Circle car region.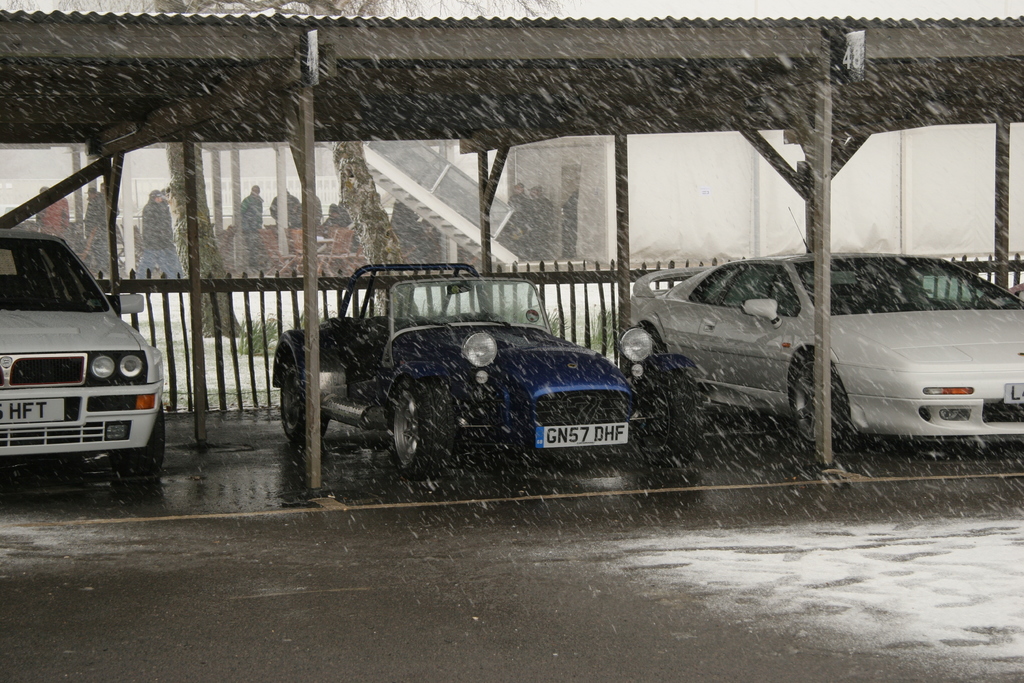
Region: bbox=[0, 222, 173, 490].
